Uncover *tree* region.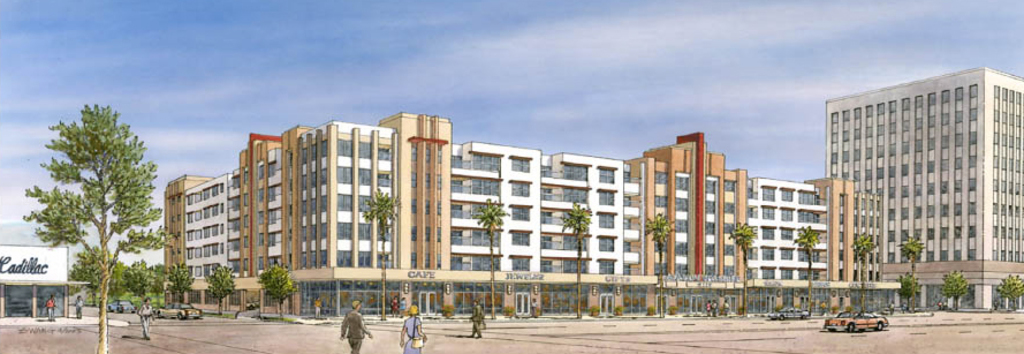
Uncovered: crop(895, 272, 921, 311).
